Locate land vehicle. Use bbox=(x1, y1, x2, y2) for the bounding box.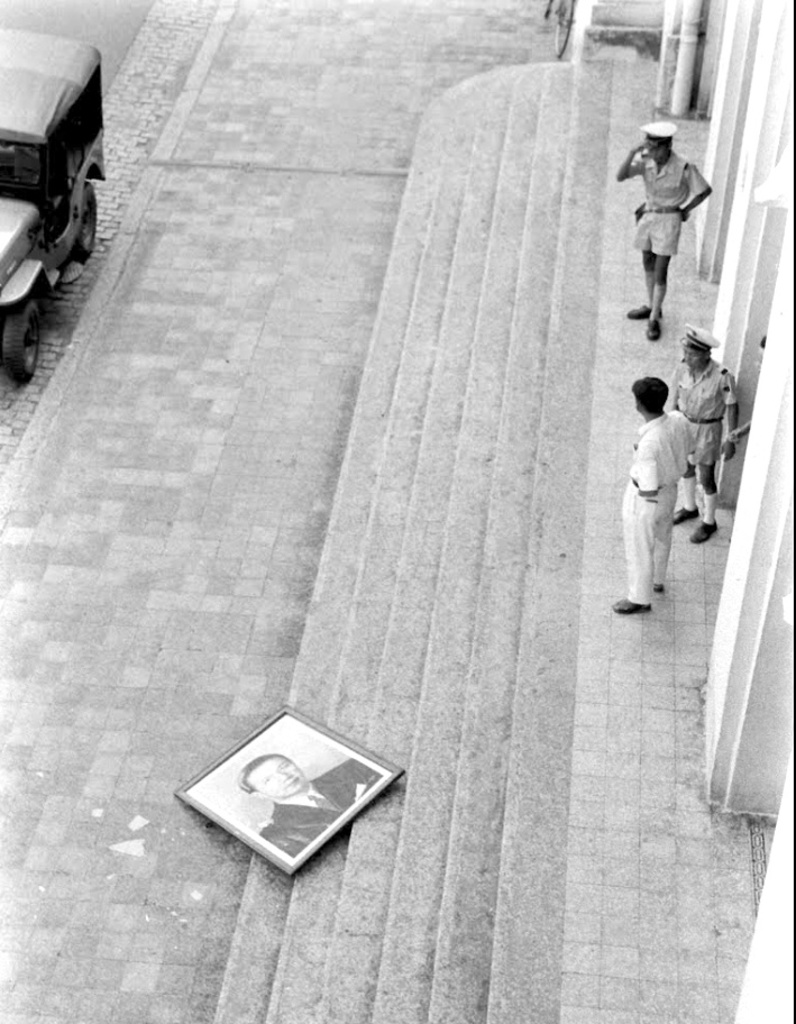
bbox=(0, 21, 125, 401).
